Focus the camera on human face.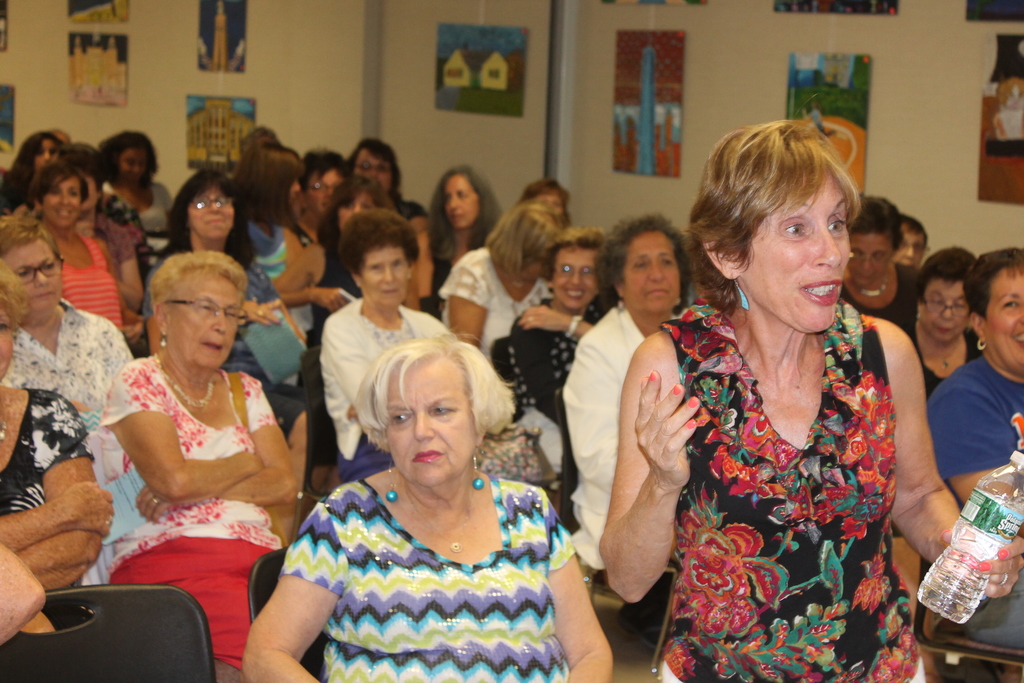
Focus region: bbox(381, 356, 480, 489).
